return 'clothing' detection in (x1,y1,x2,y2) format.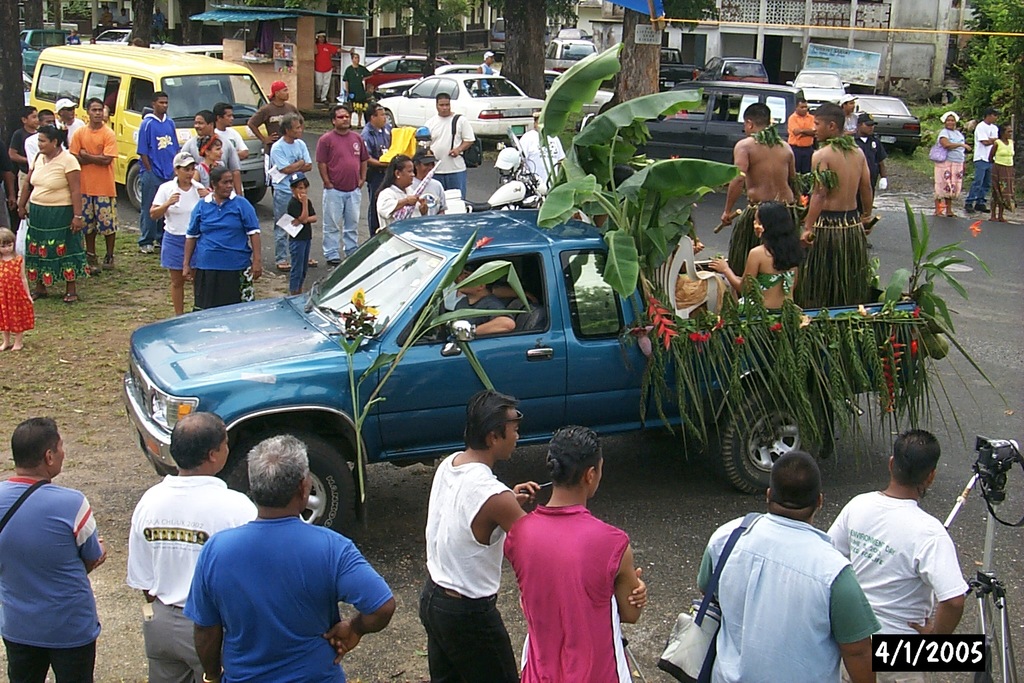
(184,190,259,271).
